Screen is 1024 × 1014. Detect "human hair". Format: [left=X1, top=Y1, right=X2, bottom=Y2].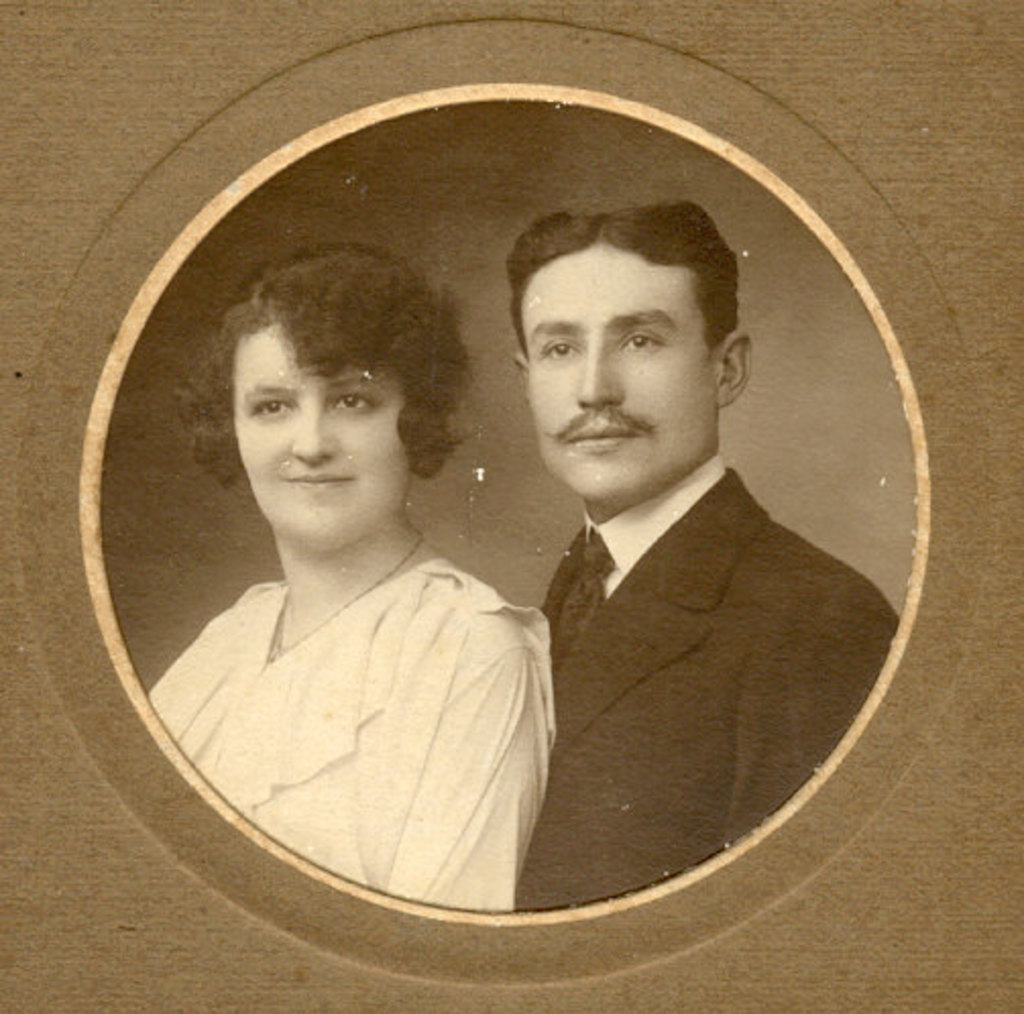
[left=505, top=198, right=741, bottom=367].
